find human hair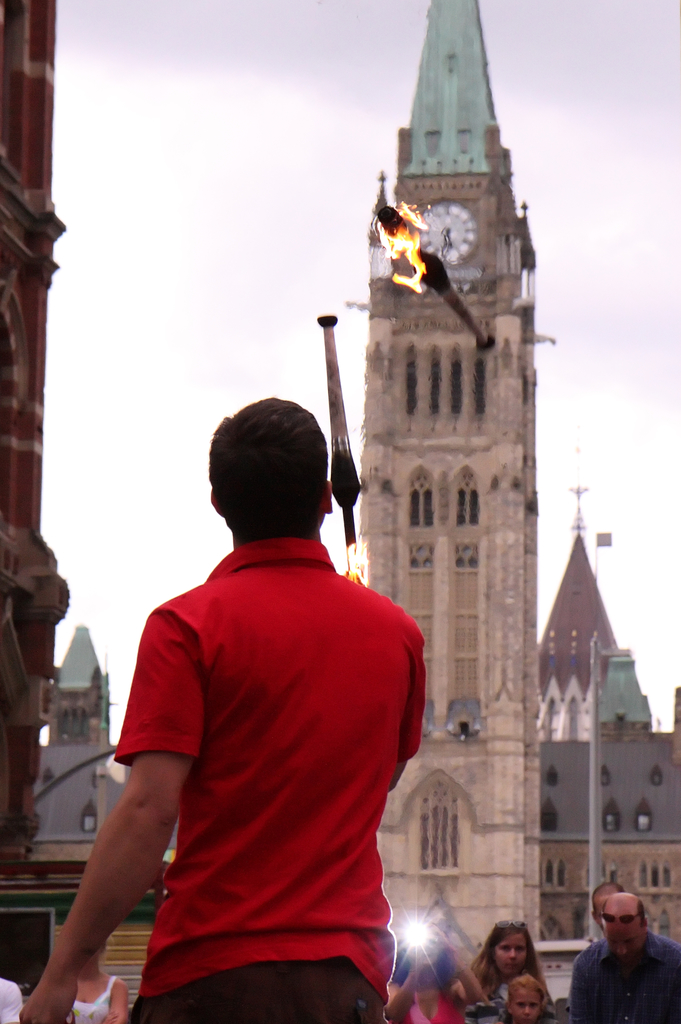
x1=632 y1=898 x2=650 y2=917
